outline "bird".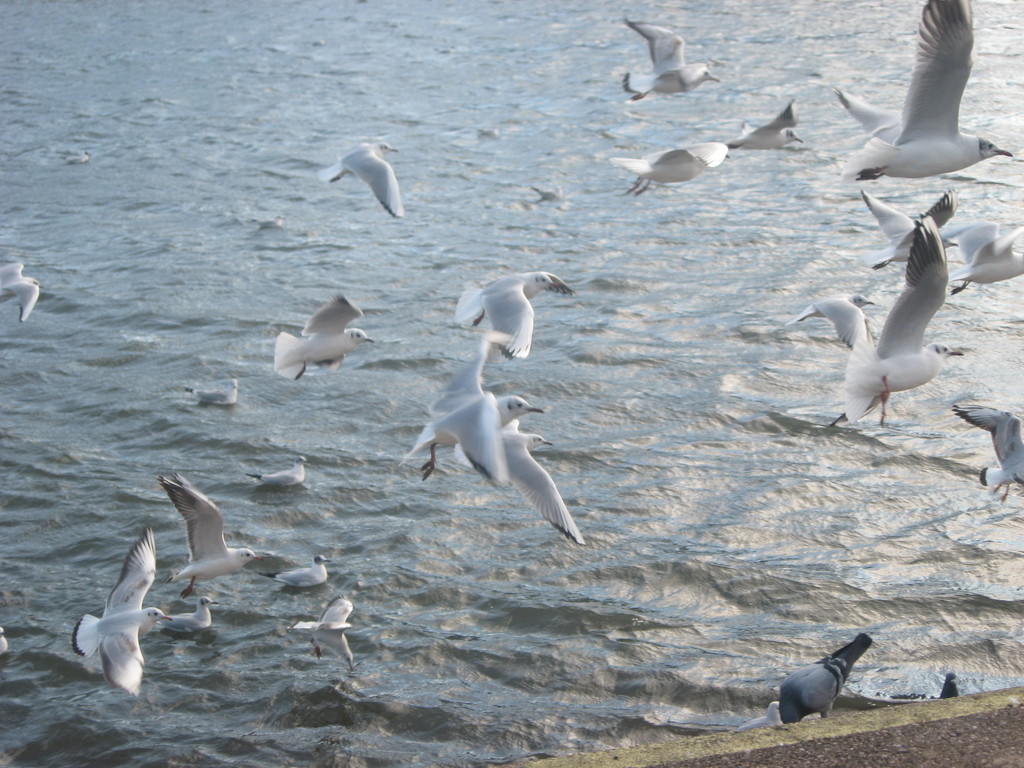
Outline: x1=828, y1=4, x2=1004, y2=178.
